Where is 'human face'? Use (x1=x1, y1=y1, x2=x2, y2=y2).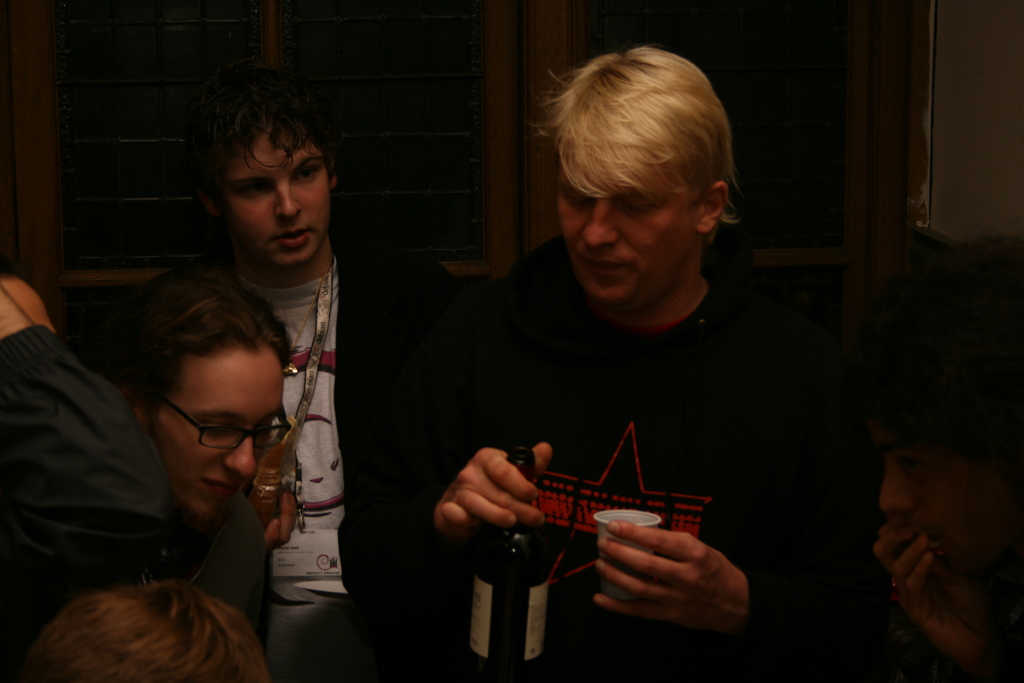
(x1=155, y1=349, x2=281, y2=528).
